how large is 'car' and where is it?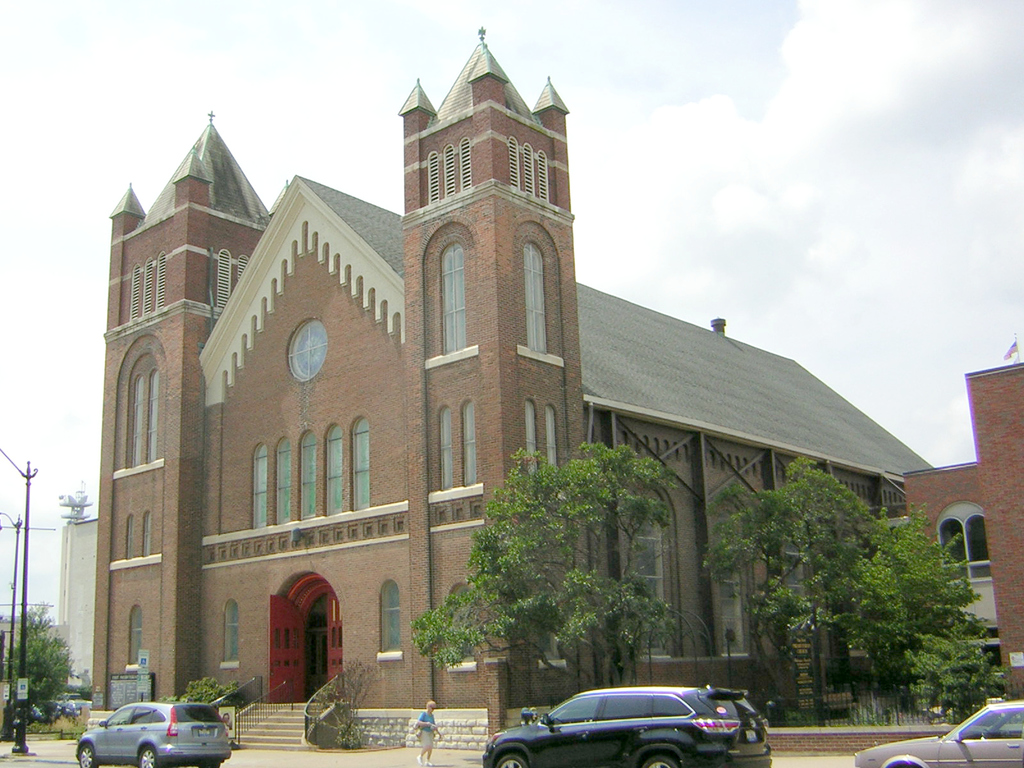
Bounding box: box(75, 702, 234, 767).
